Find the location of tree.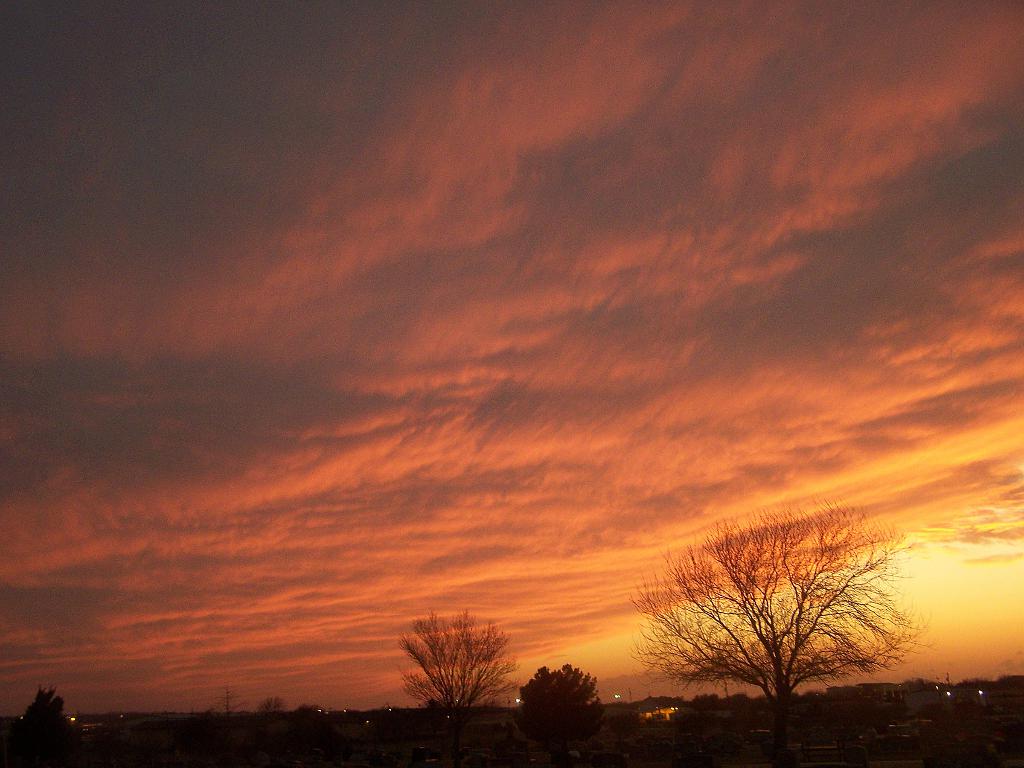
Location: bbox=[15, 678, 97, 767].
